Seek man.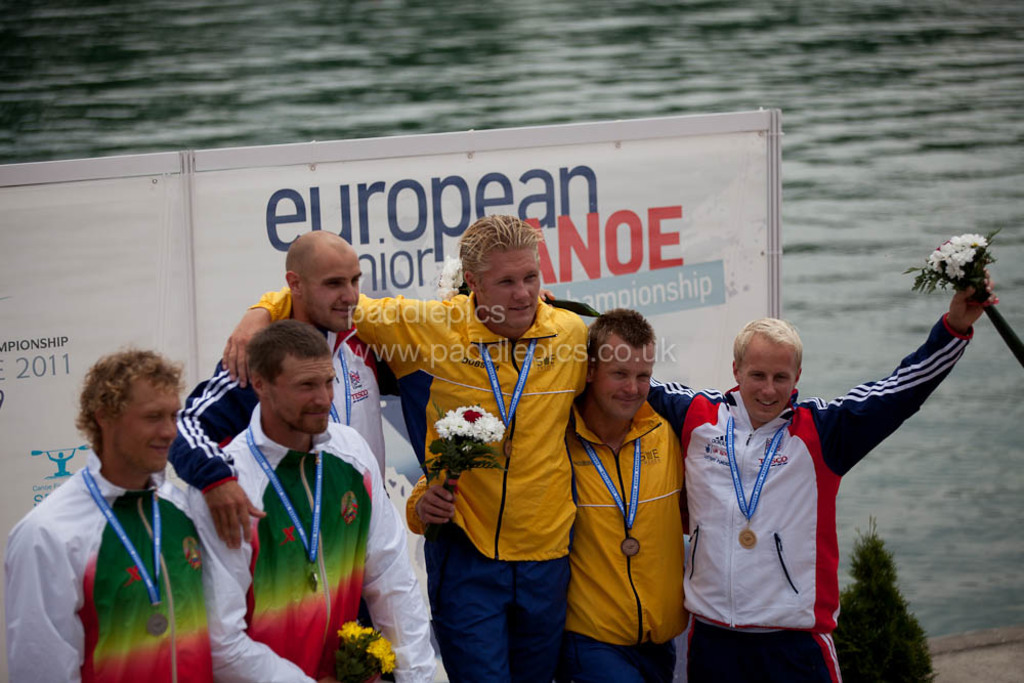
[left=402, top=305, right=687, bottom=682].
